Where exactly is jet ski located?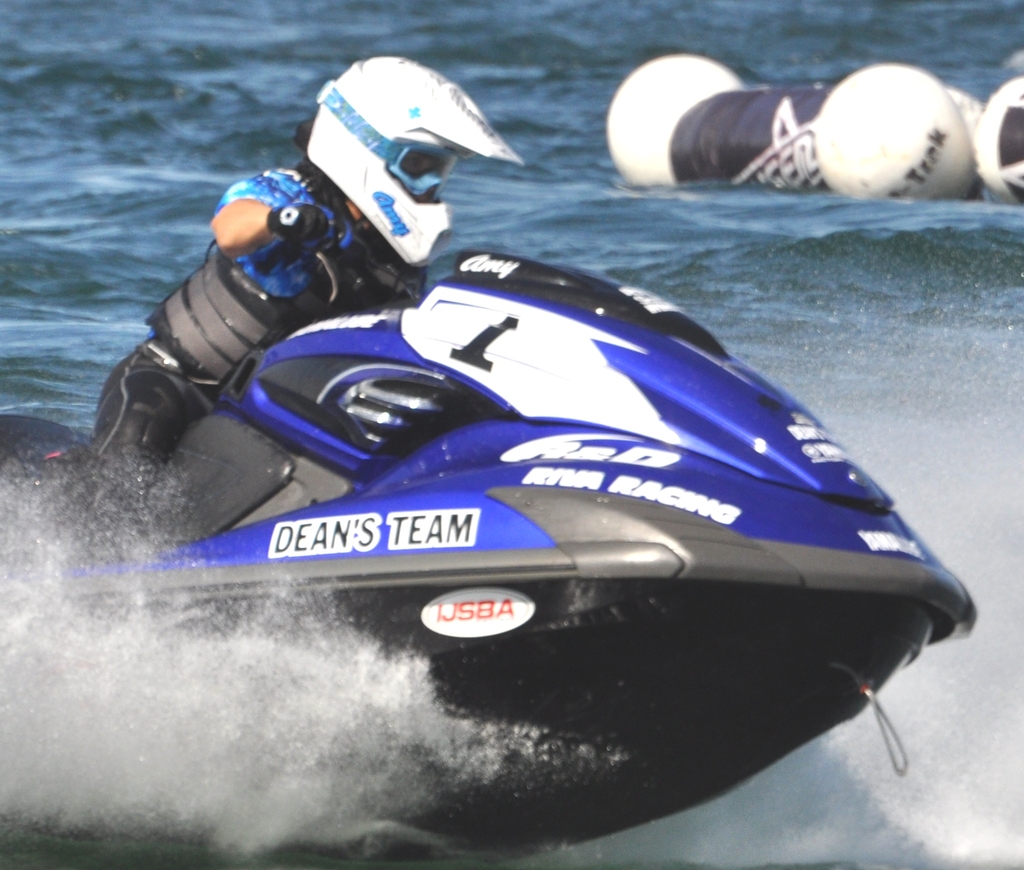
Its bounding box is {"left": 0, "top": 246, "right": 981, "bottom": 860}.
